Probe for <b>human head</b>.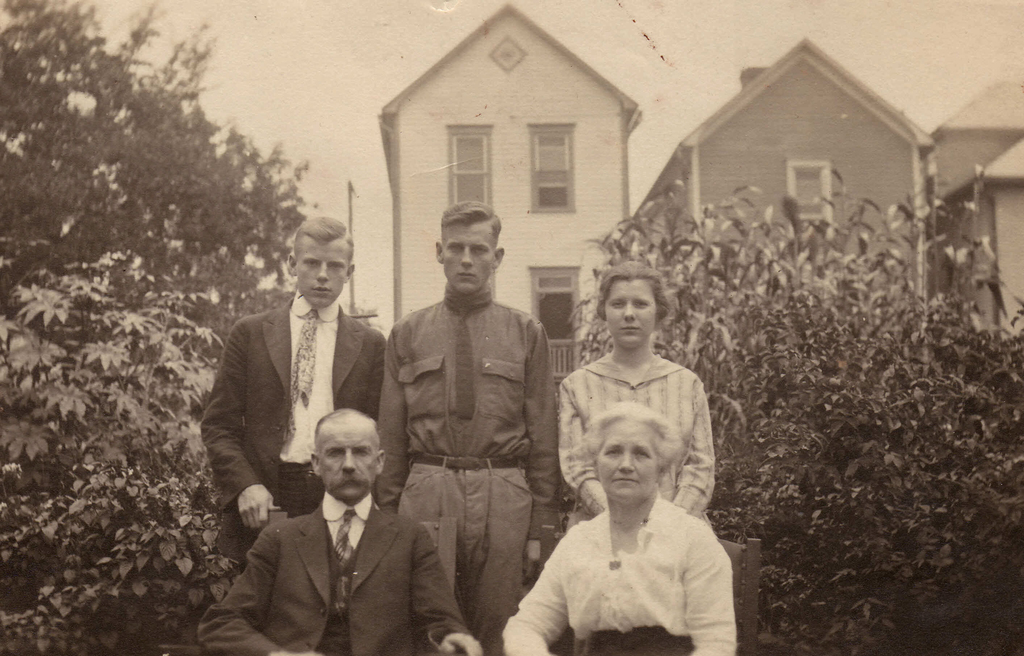
Probe result: [left=596, top=259, right=672, bottom=351].
